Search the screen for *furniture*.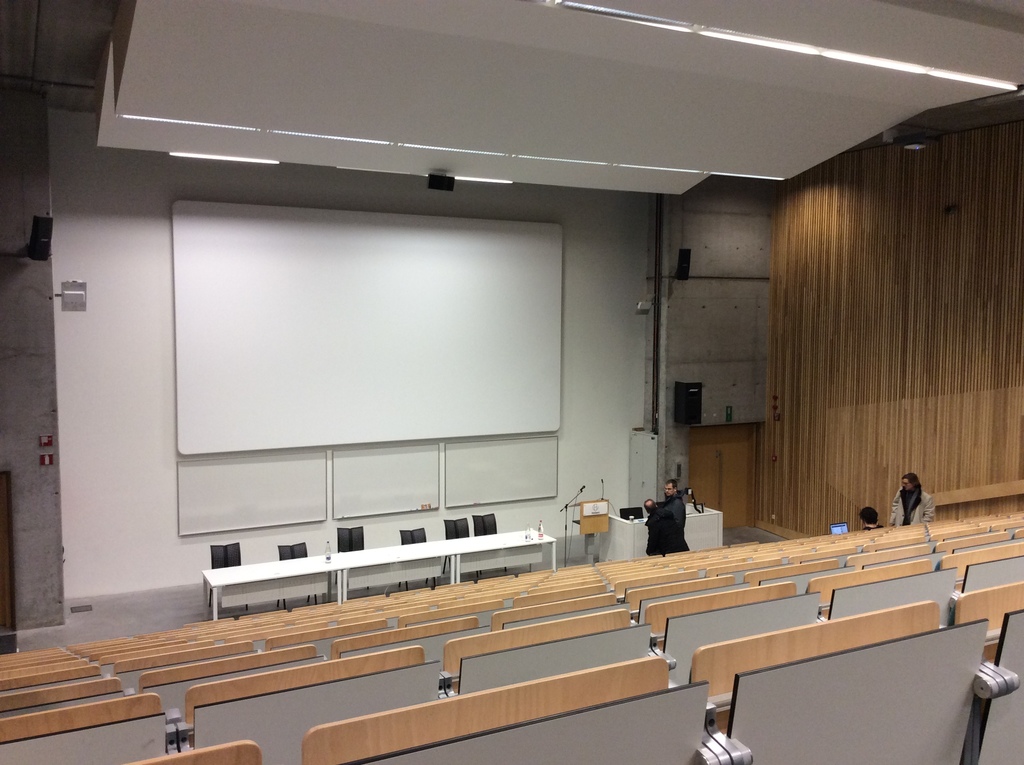
Found at BBox(204, 514, 553, 618).
